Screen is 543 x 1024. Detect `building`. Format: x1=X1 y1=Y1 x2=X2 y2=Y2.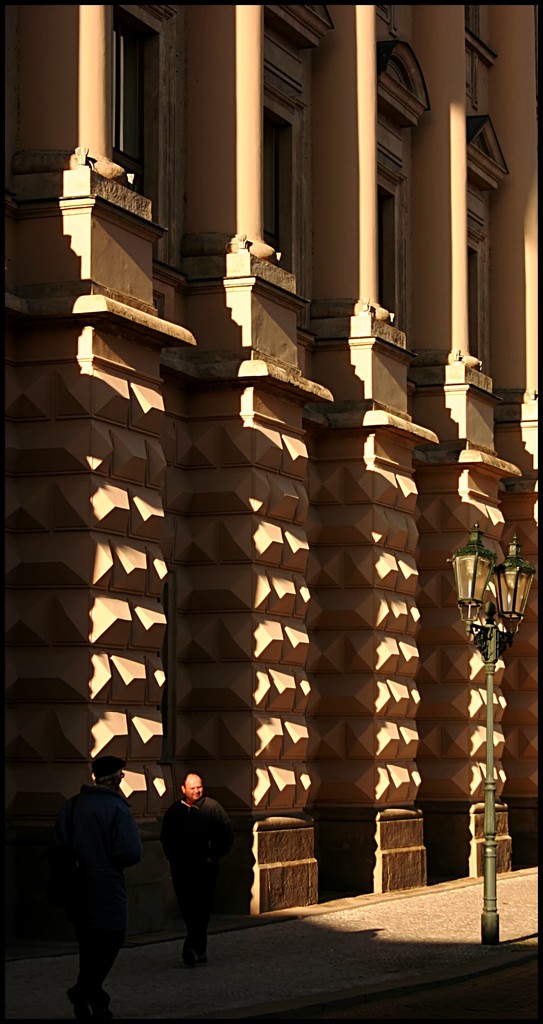
x1=0 y1=6 x2=542 y2=963.
